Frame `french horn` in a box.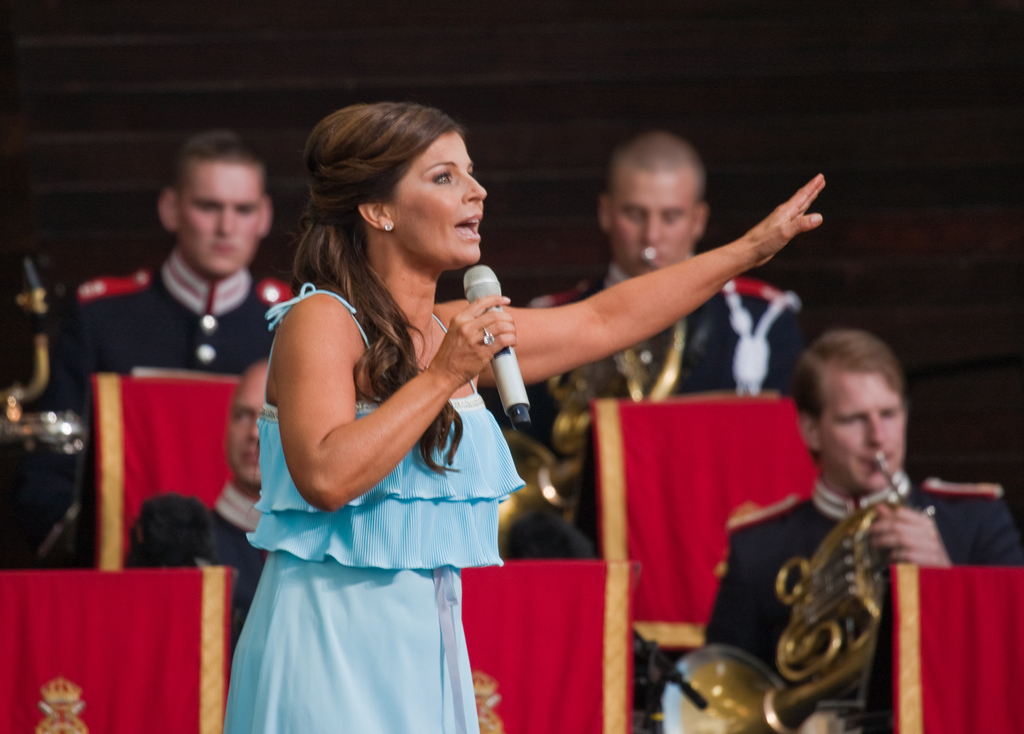
detection(0, 247, 76, 464).
